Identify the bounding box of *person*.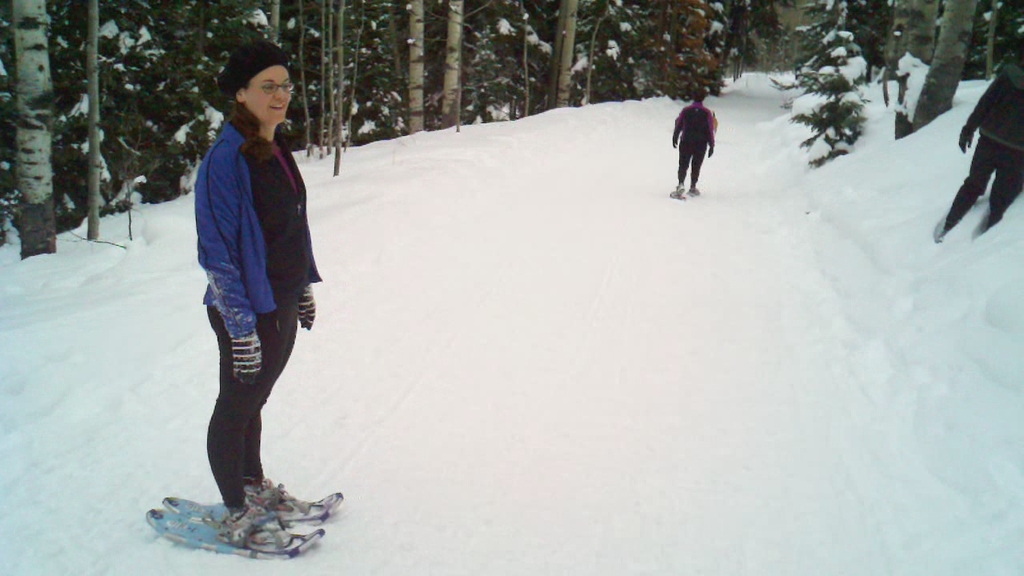
(674,92,724,189).
